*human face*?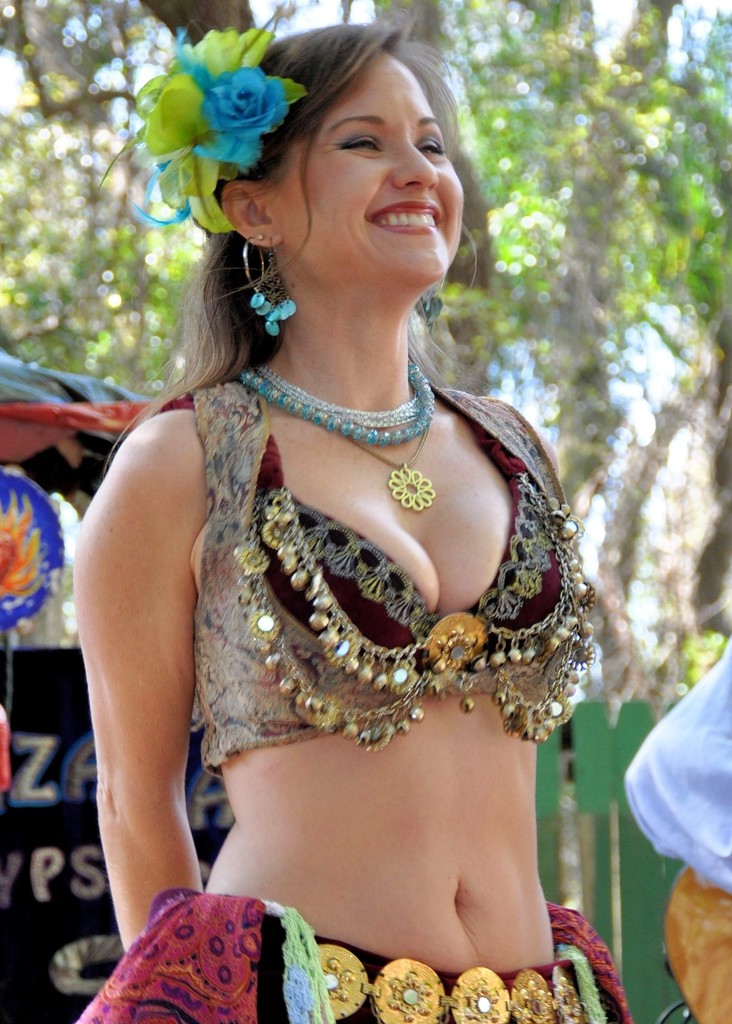
box(270, 47, 466, 290)
